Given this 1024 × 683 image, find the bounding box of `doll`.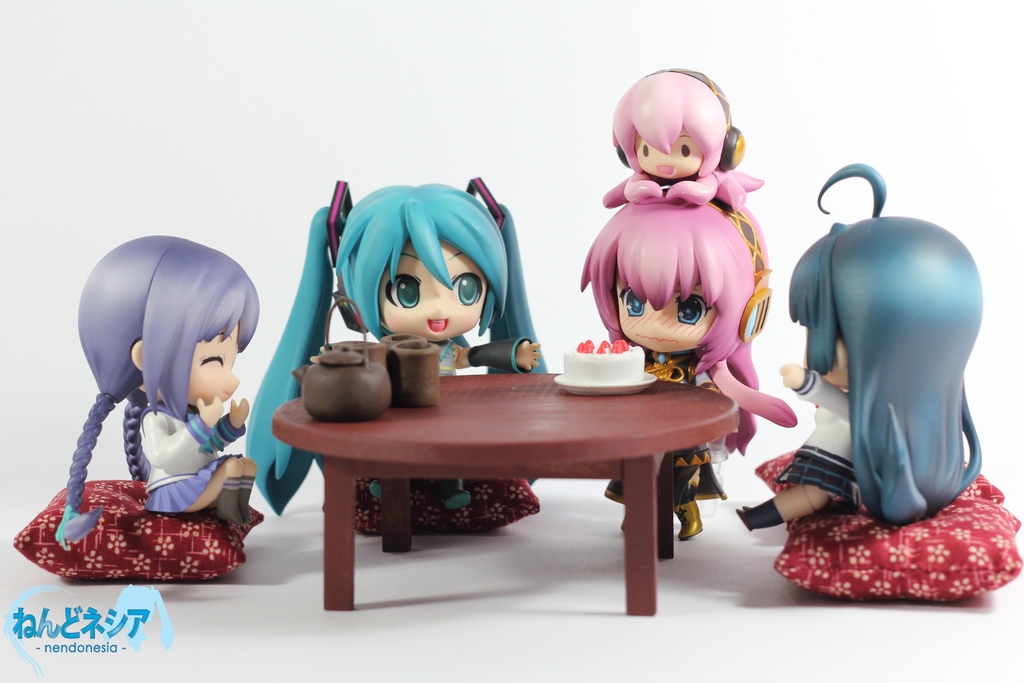
BBox(56, 238, 257, 549).
